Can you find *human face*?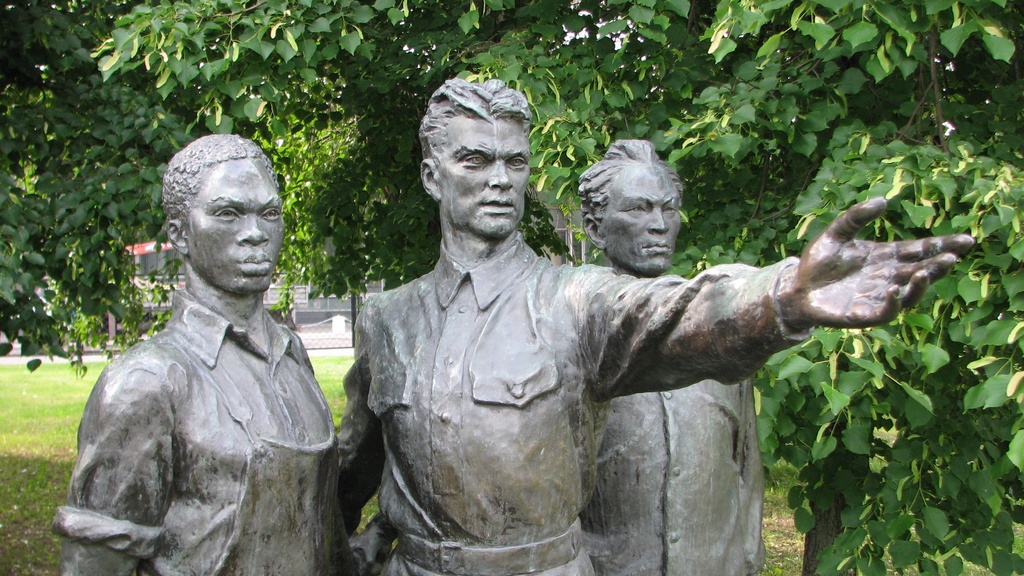
Yes, bounding box: l=440, t=109, r=535, b=237.
